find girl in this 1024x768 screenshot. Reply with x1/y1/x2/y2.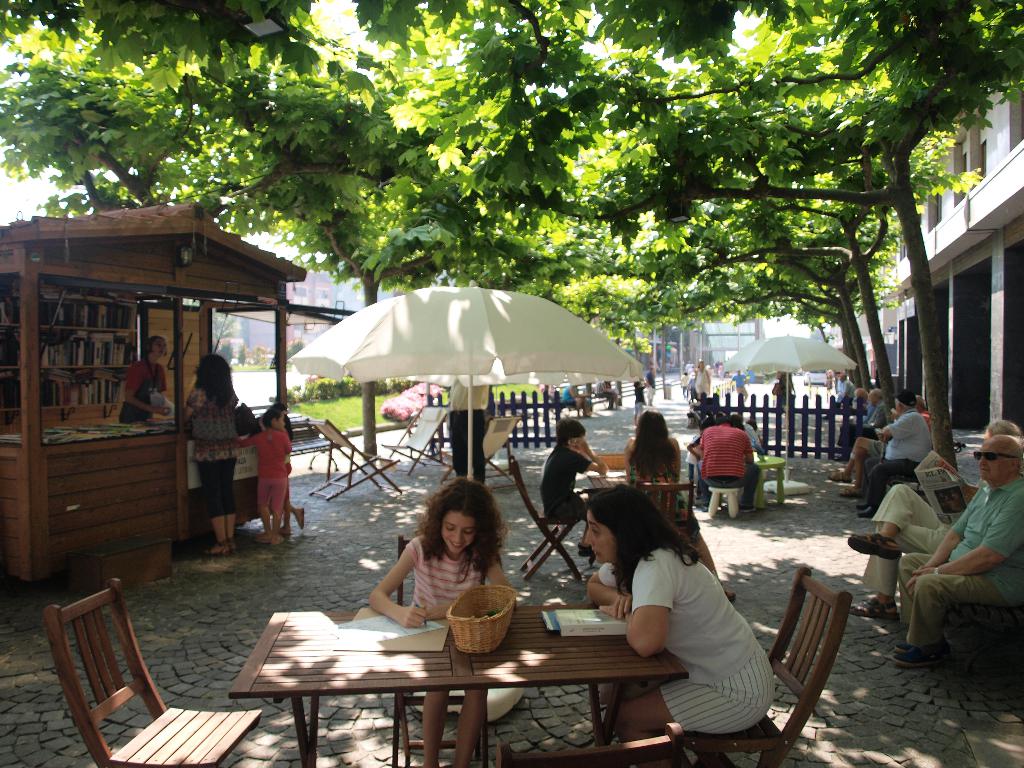
119/333/170/425.
